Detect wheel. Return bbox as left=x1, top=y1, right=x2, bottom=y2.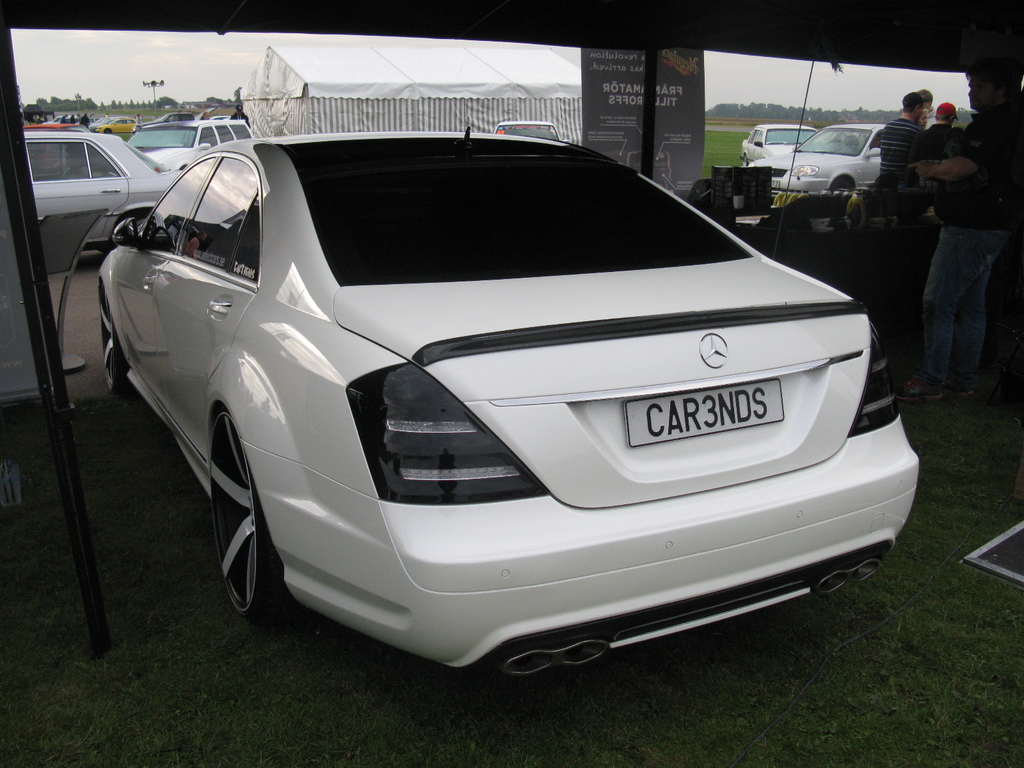
left=102, top=283, right=131, bottom=396.
